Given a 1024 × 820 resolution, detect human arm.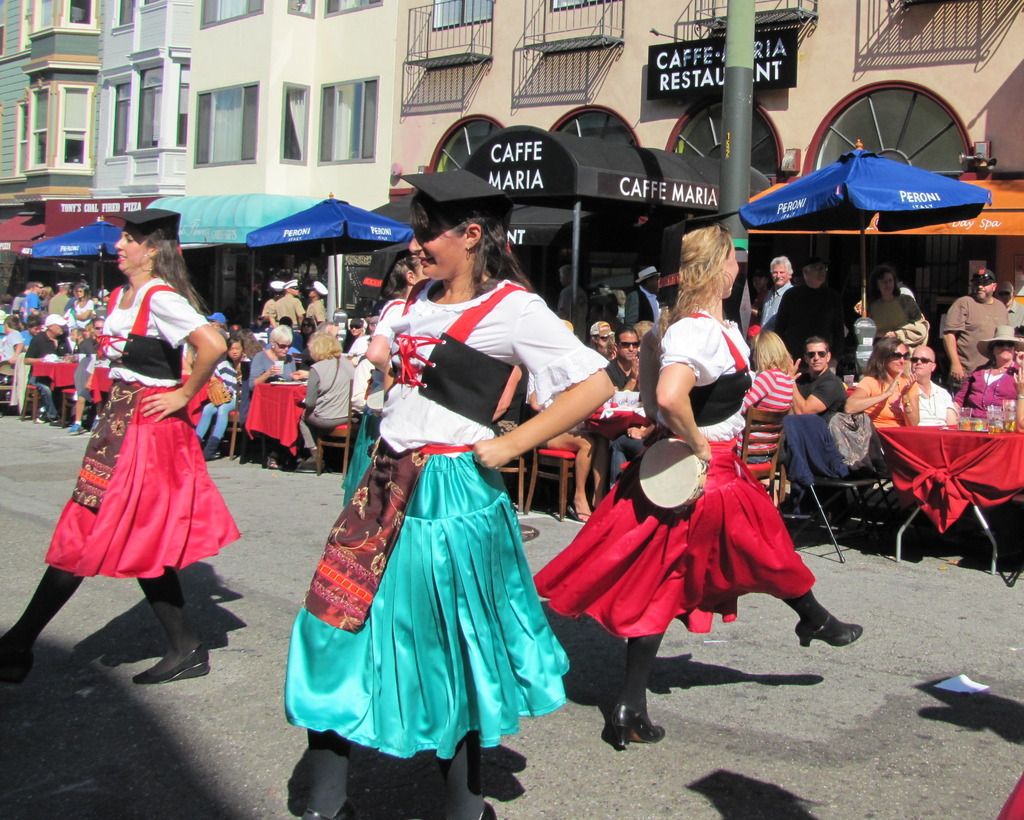
x1=305, y1=364, x2=317, y2=412.
